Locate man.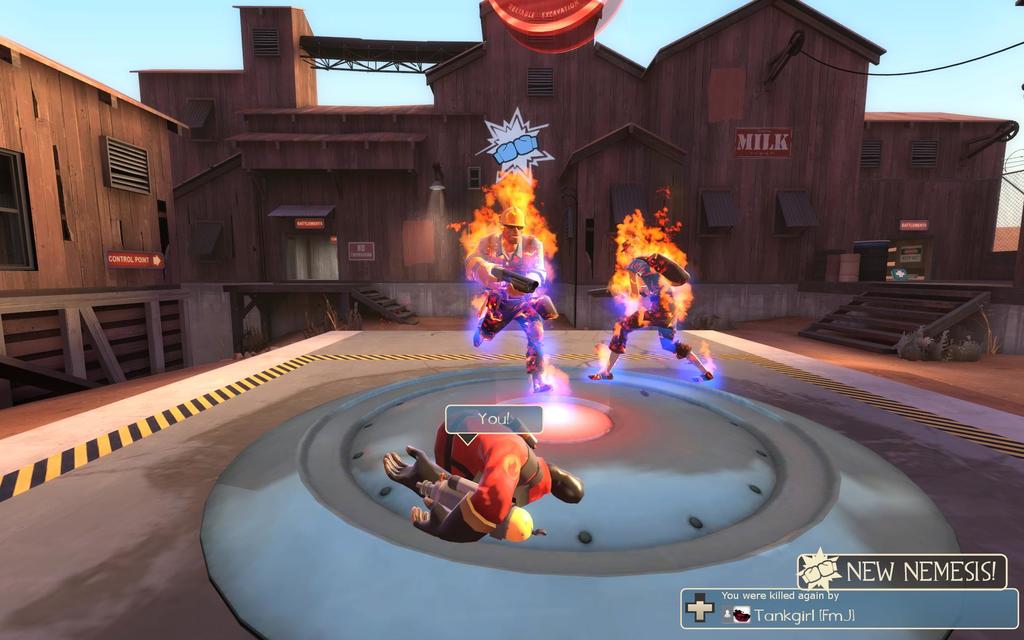
Bounding box: 380, 412, 582, 554.
